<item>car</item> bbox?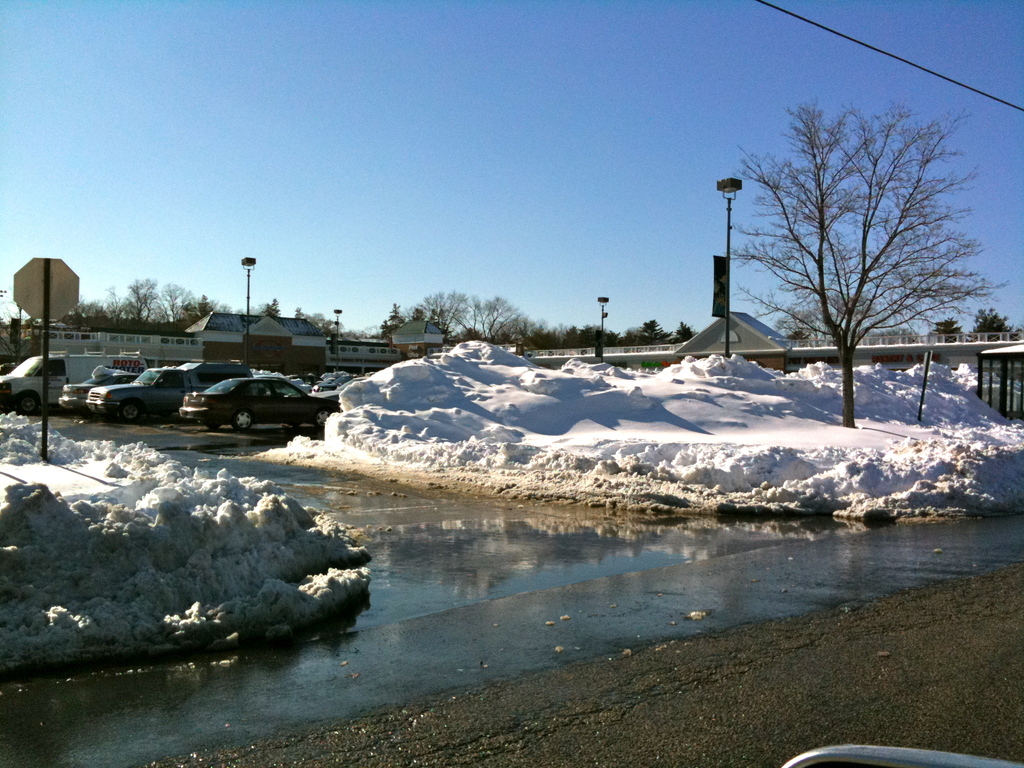
bbox=[87, 371, 223, 419]
